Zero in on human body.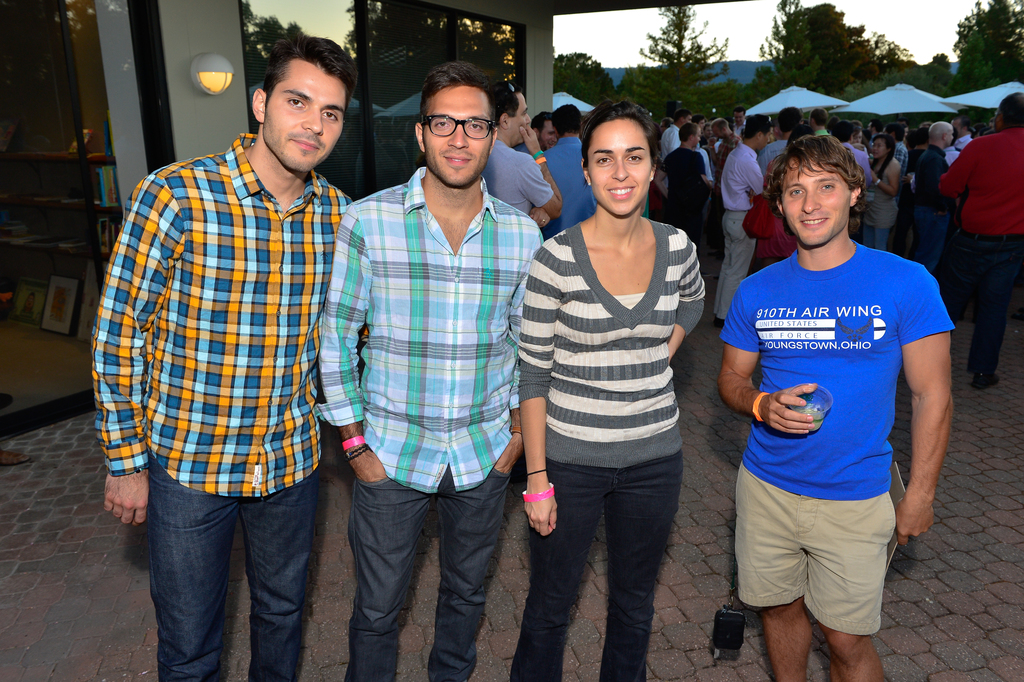
Zeroed in: [x1=908, y1=117, x2=949, y2=277].
